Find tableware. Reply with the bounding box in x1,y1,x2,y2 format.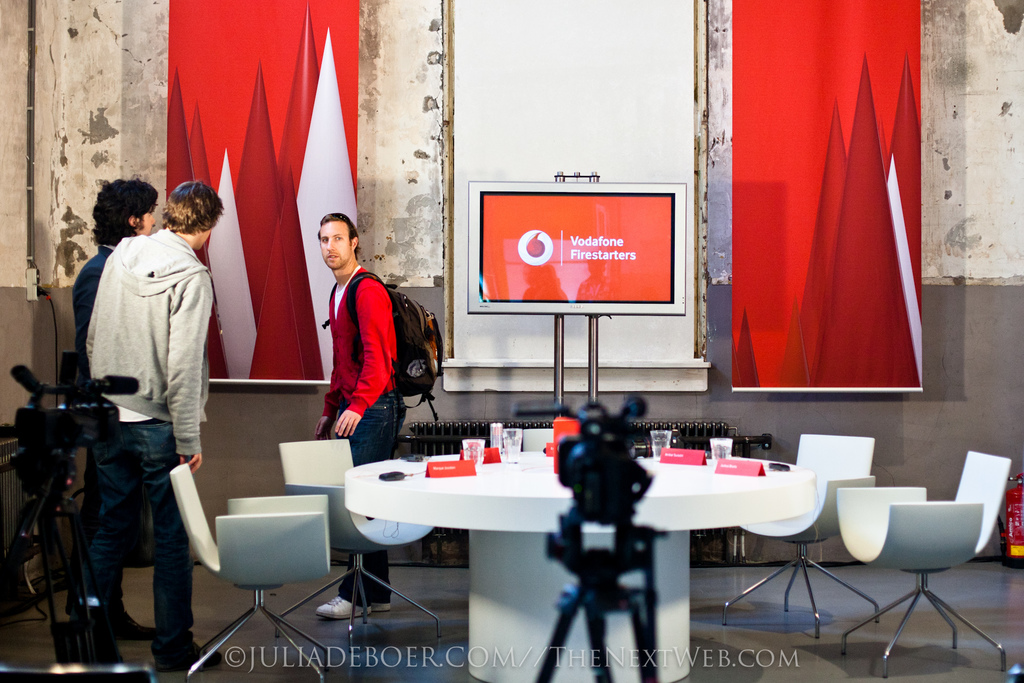
708,436,735,462.
